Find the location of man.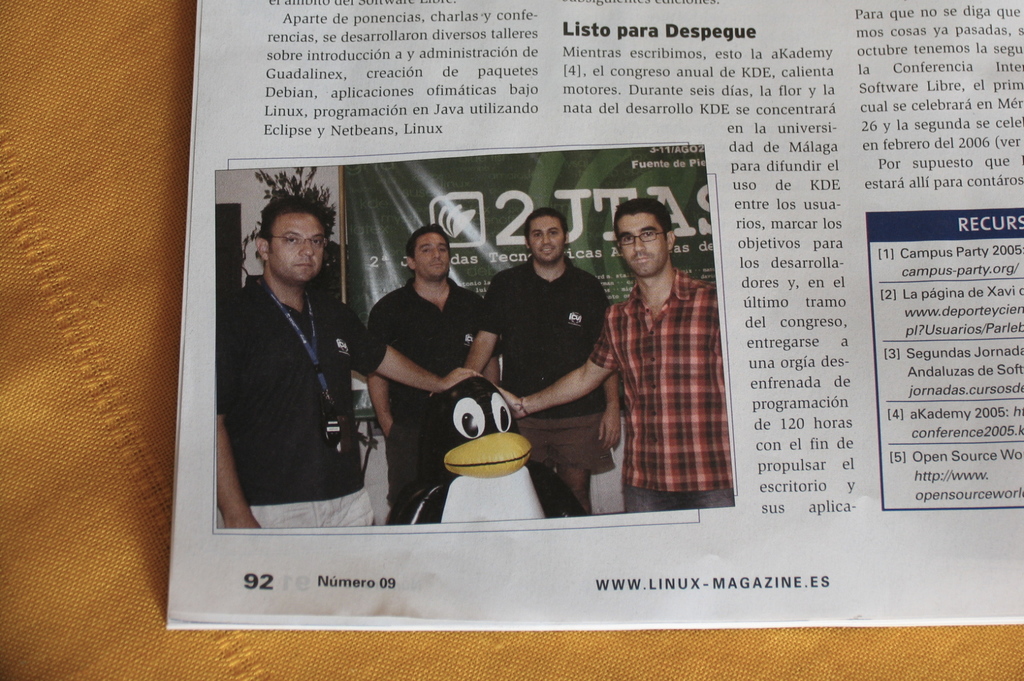
Location: 214,197,476,529.
